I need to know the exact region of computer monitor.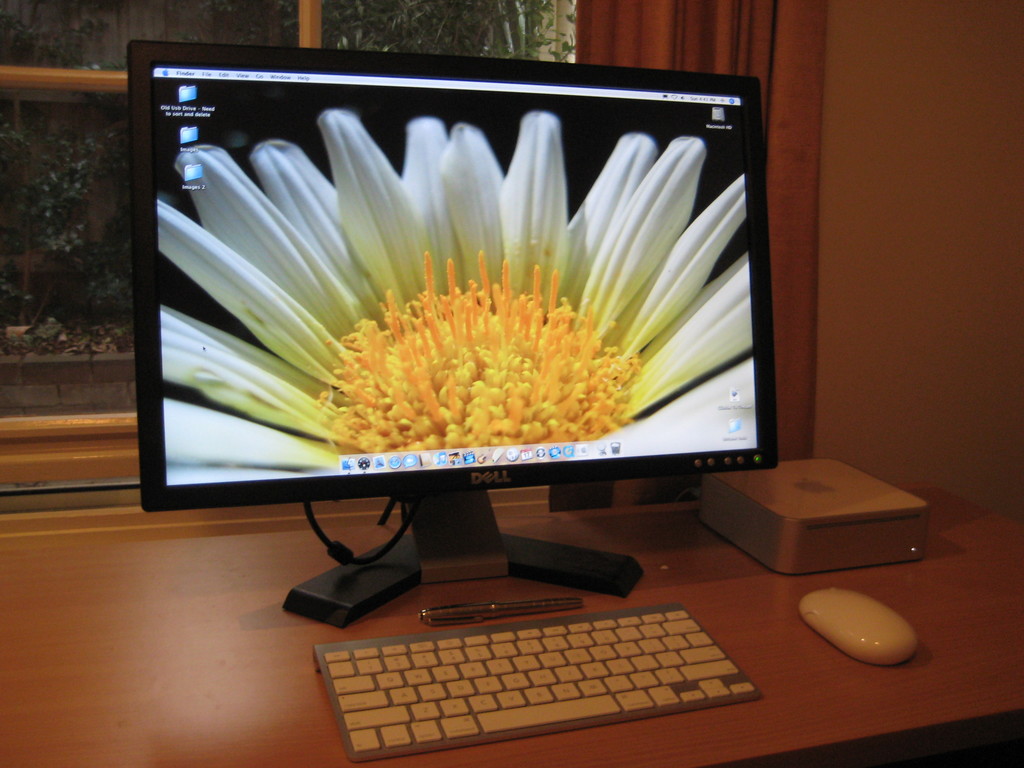
Region: 124 42 775 627.
